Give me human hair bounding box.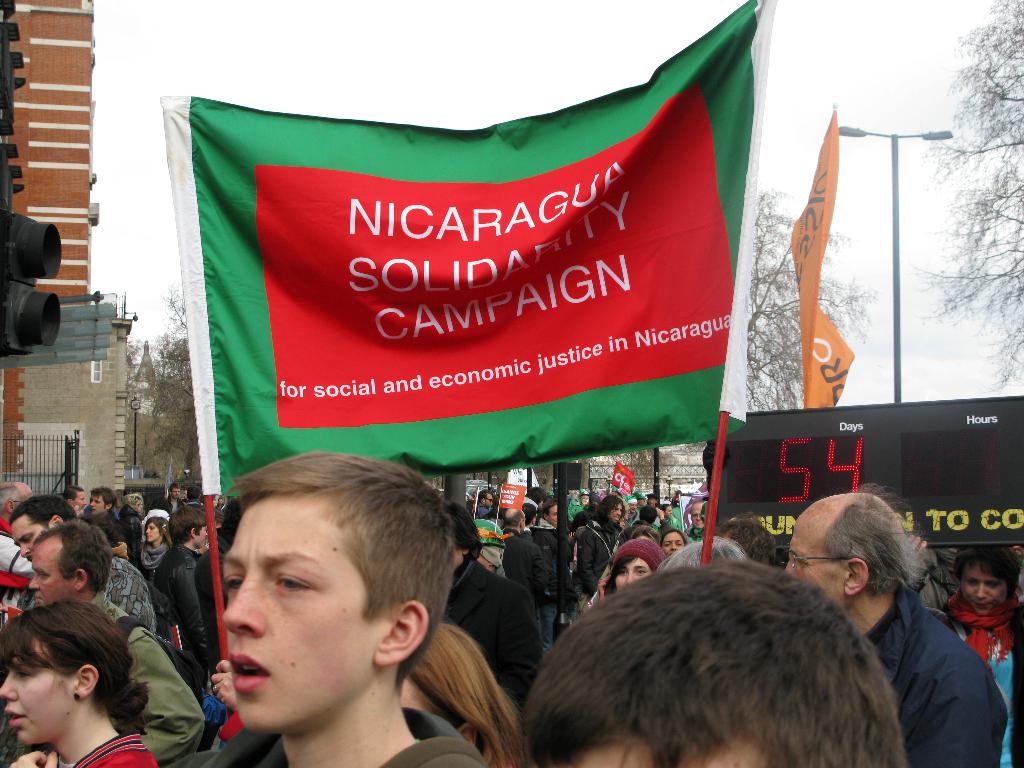
bbox(0, 594, 150, 722).
